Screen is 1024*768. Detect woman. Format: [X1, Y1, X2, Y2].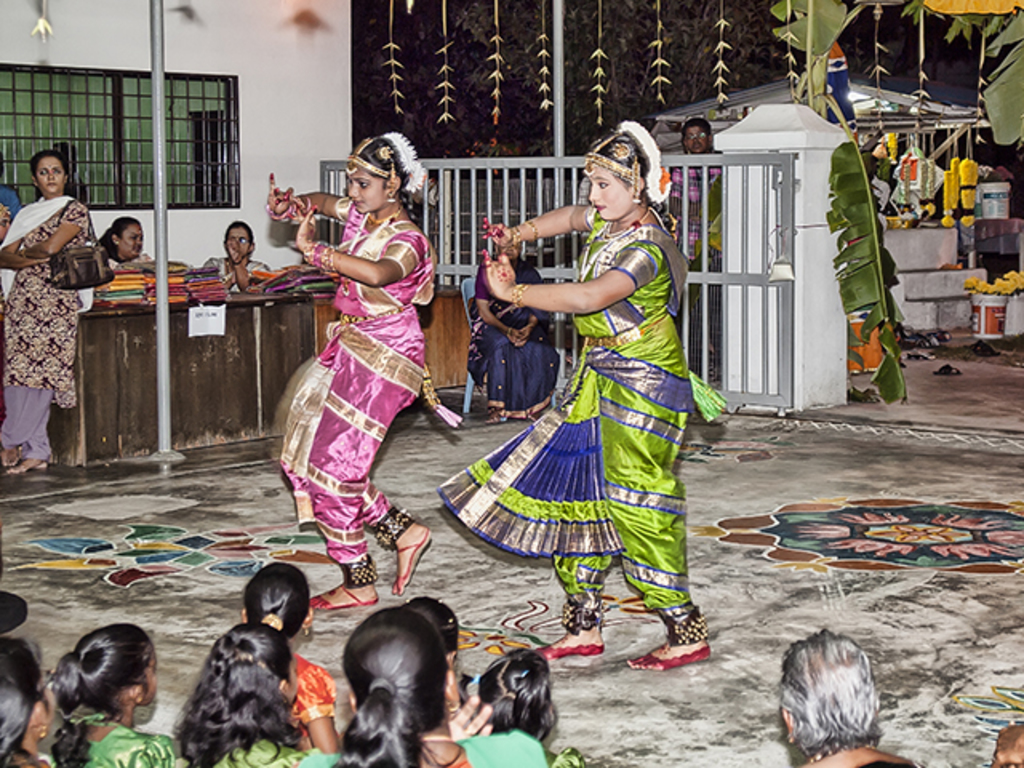
[462, 234, 563, 426].
